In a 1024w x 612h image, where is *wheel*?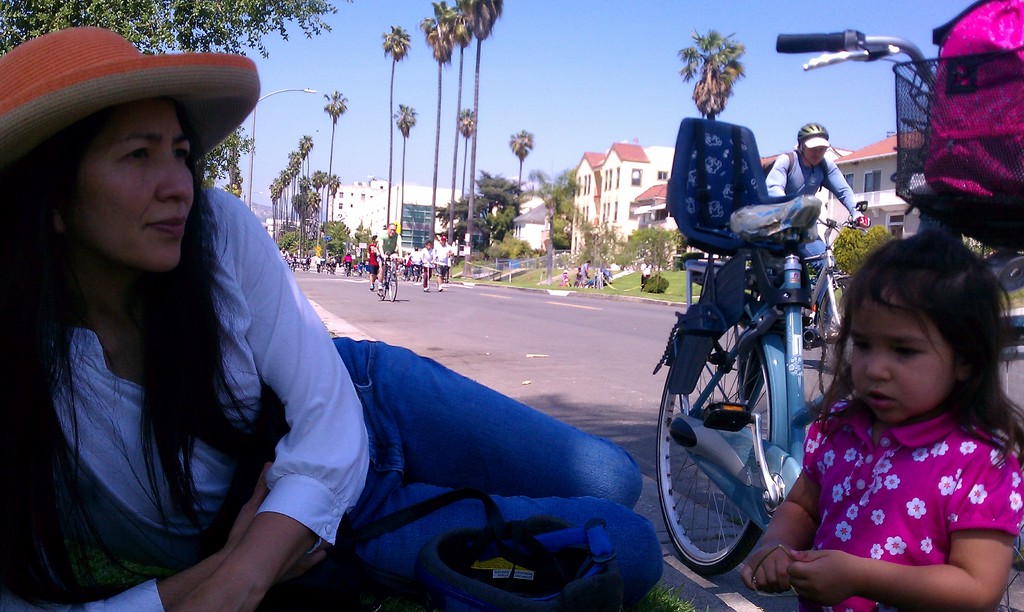
bbox(815, 274, 856, 369).
